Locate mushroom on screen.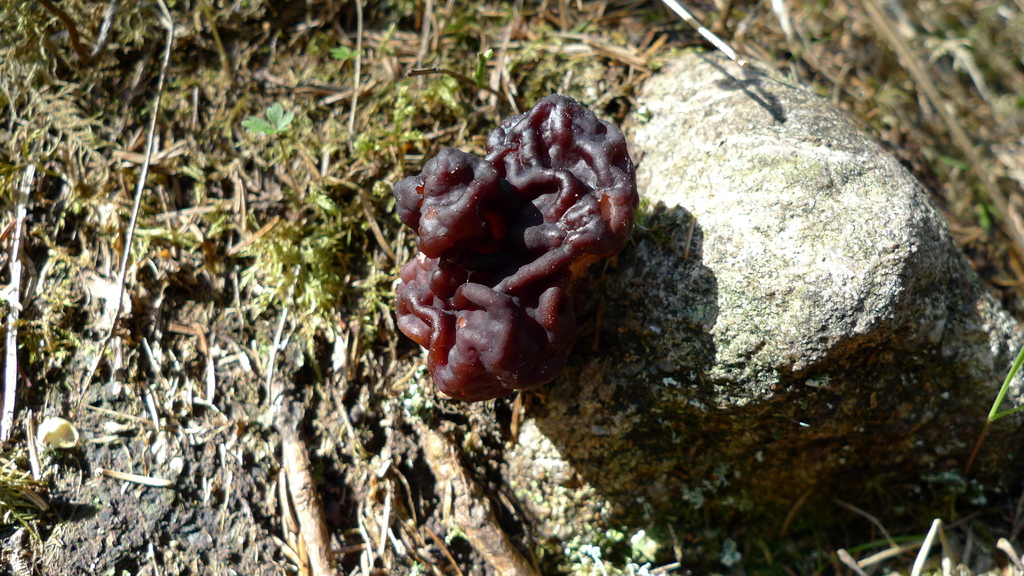
On screen at pyautogui.locateOnScreen(394, 91, 634, 394).
